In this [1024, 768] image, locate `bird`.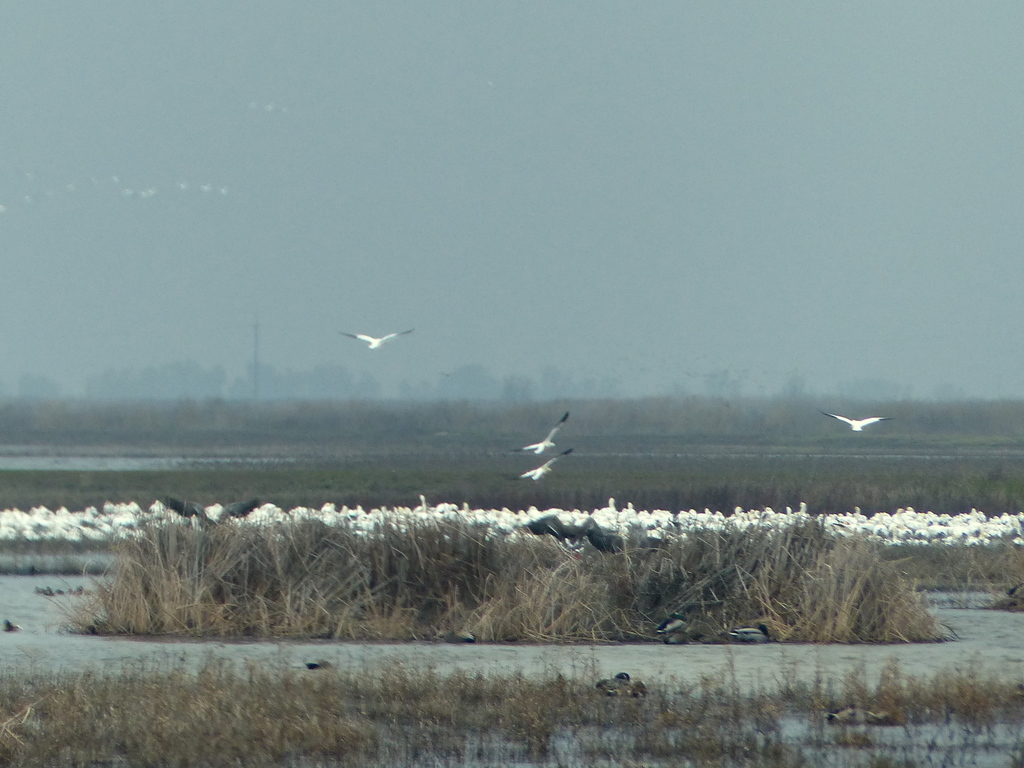
Bounding box: [826, 412, 895, 434].
